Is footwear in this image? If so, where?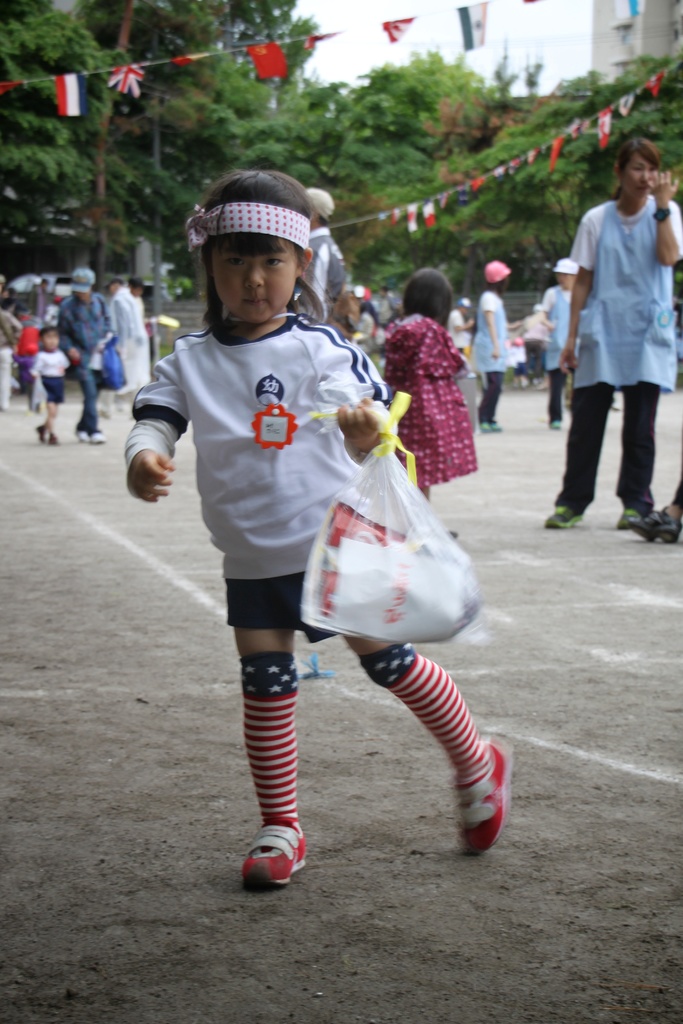
Yes, at (left=38, top=424, right=45, bottom=438).
